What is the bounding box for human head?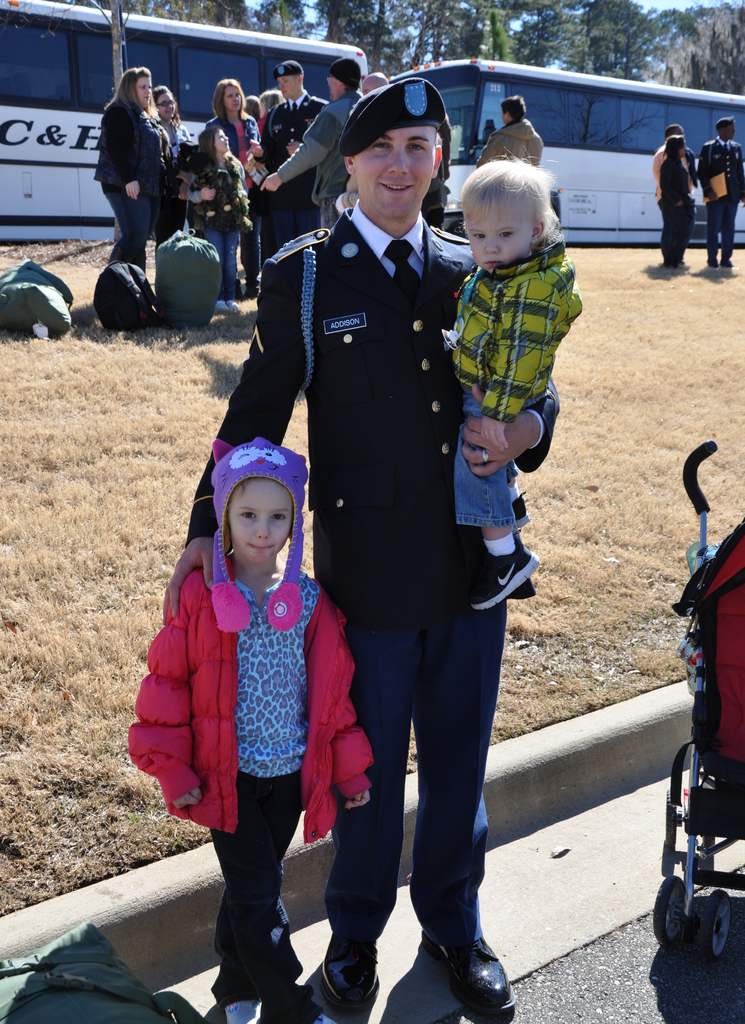
[714, 123, 733, 144].
